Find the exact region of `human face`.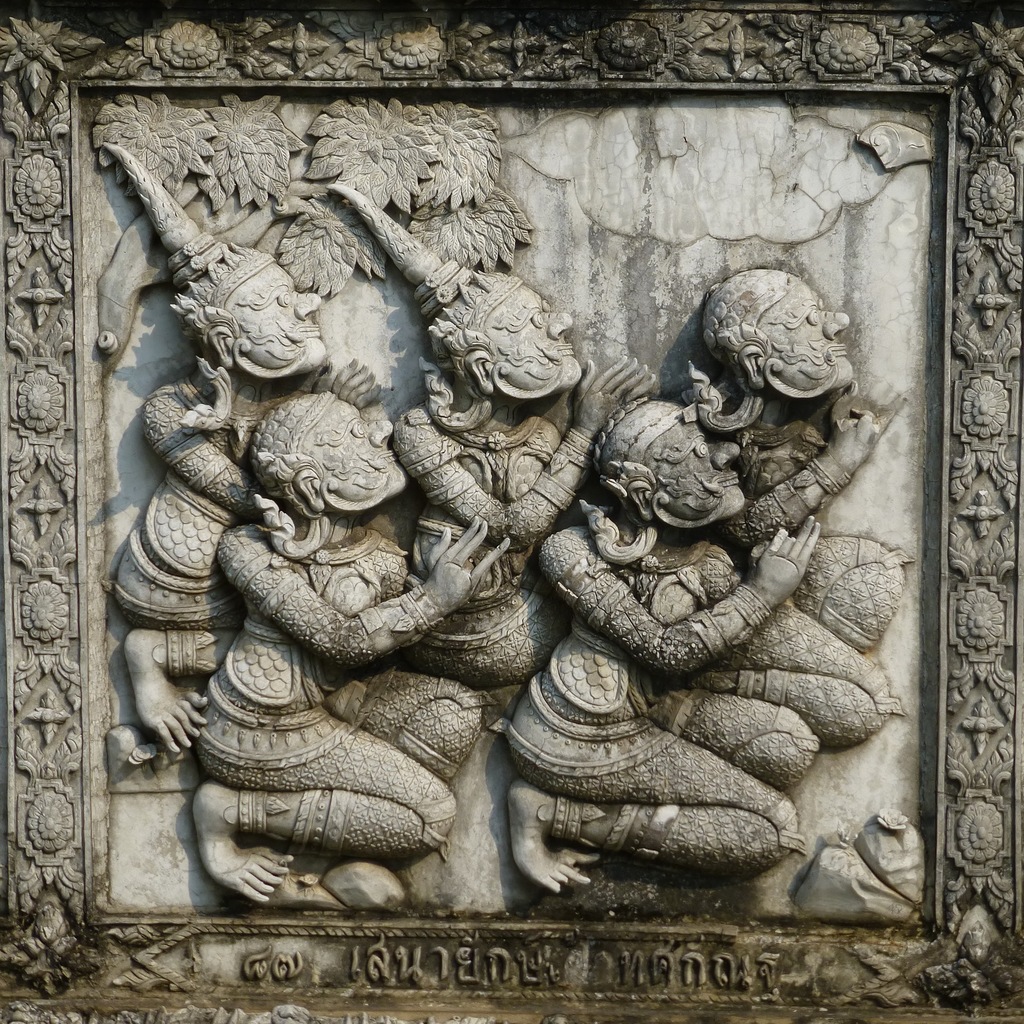
Exact region: crop(653, 419, 737, 508).
